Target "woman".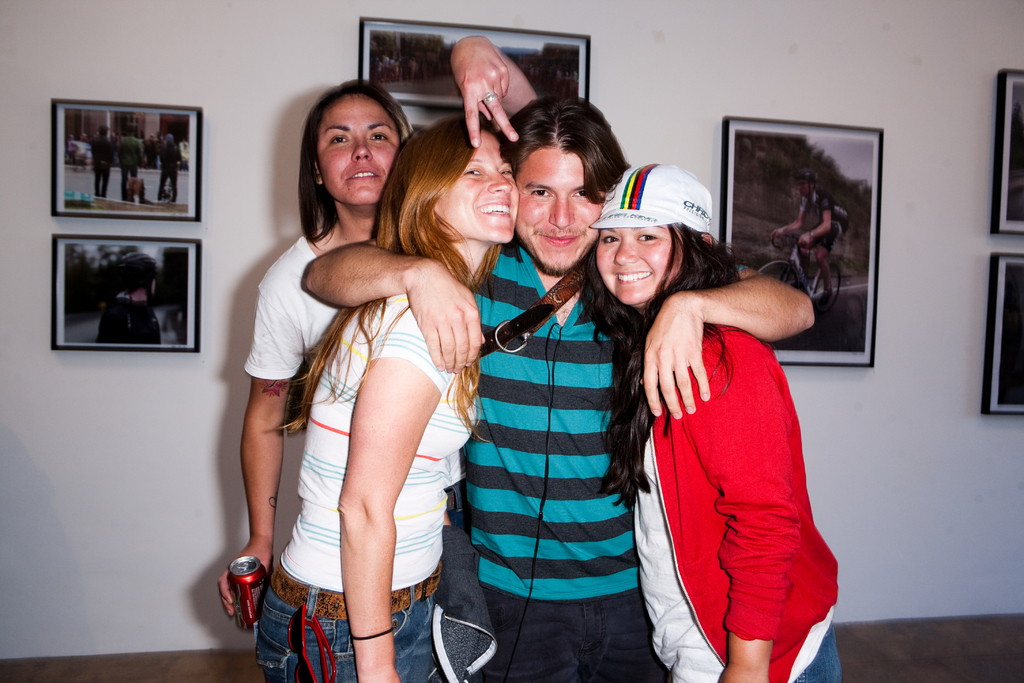
Target region: bbox(588, 159, 849, 682).
